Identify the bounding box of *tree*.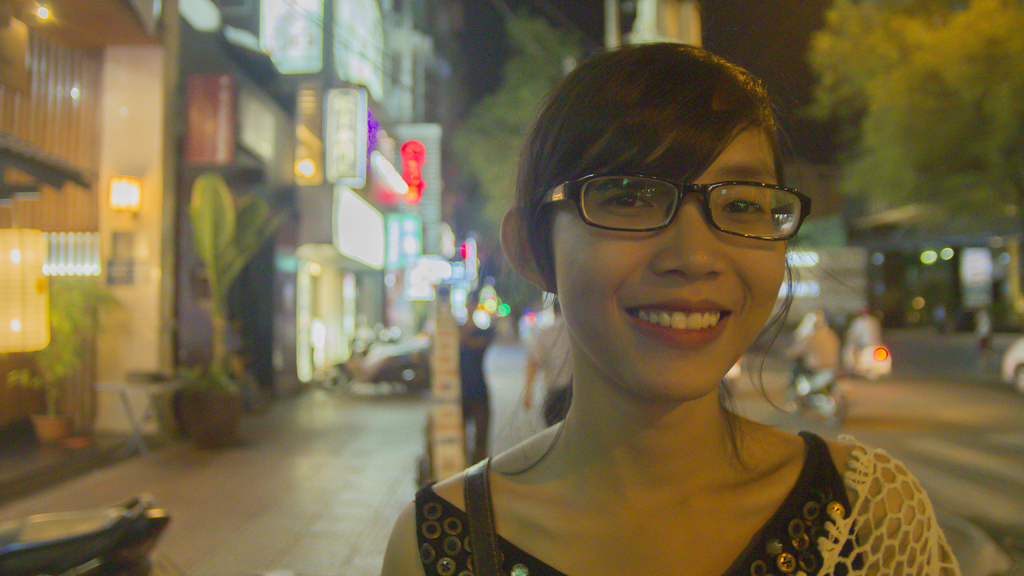
rect(796, 0, 1023, 257).
